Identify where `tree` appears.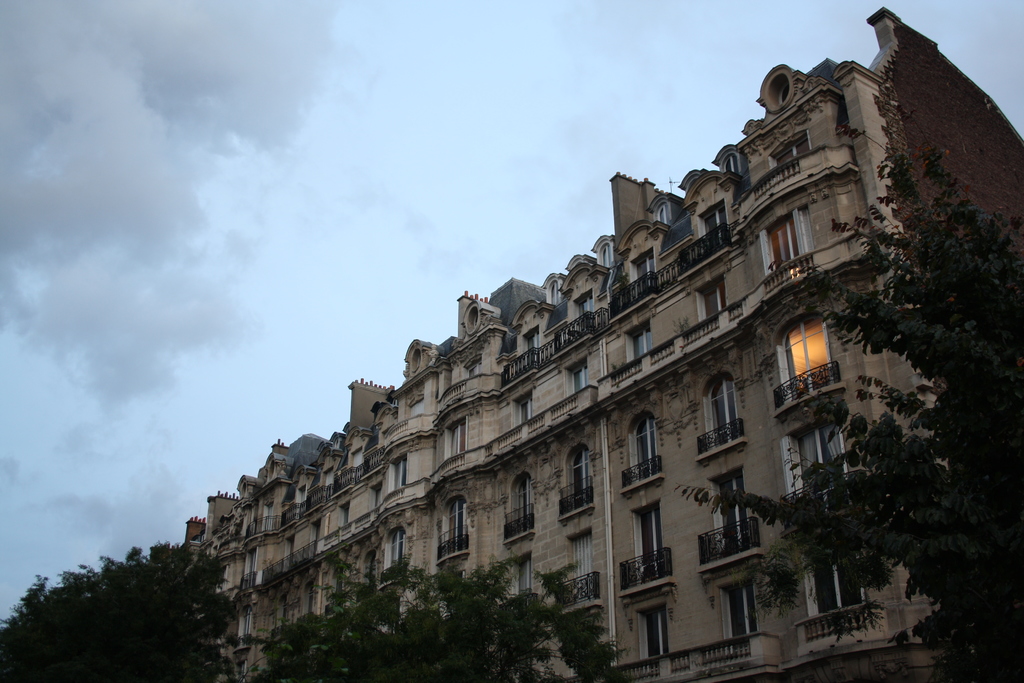
Appears at [4,541,241,682].
